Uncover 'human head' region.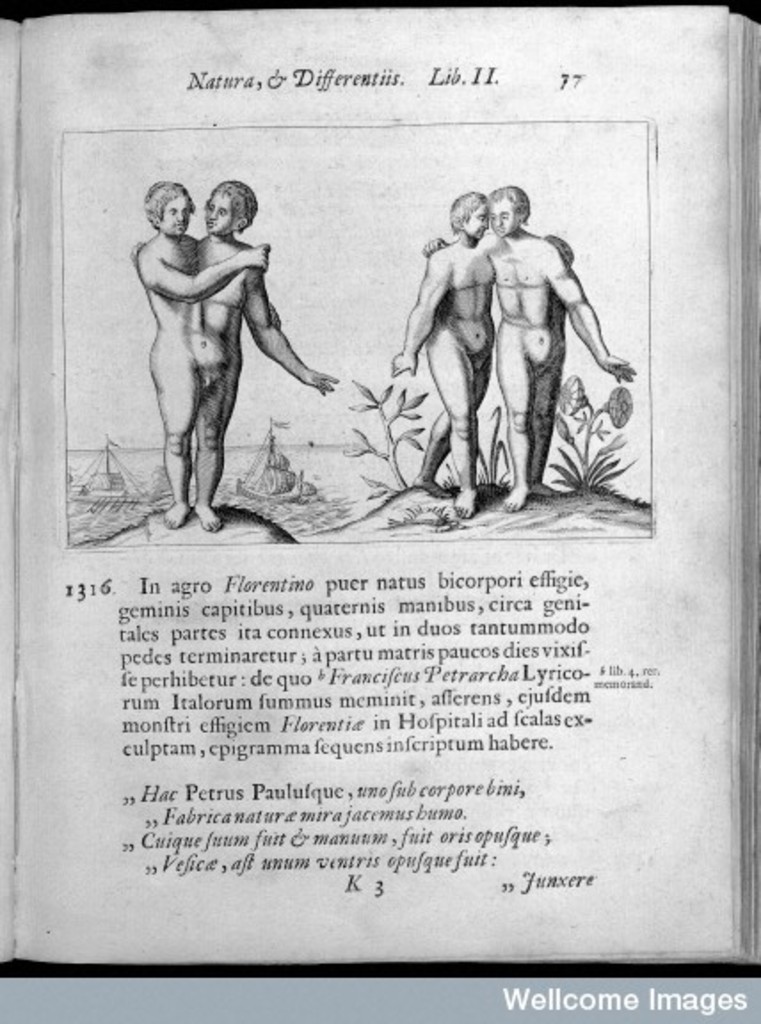
Uncovered: locate(206, 180, 256, 233).
